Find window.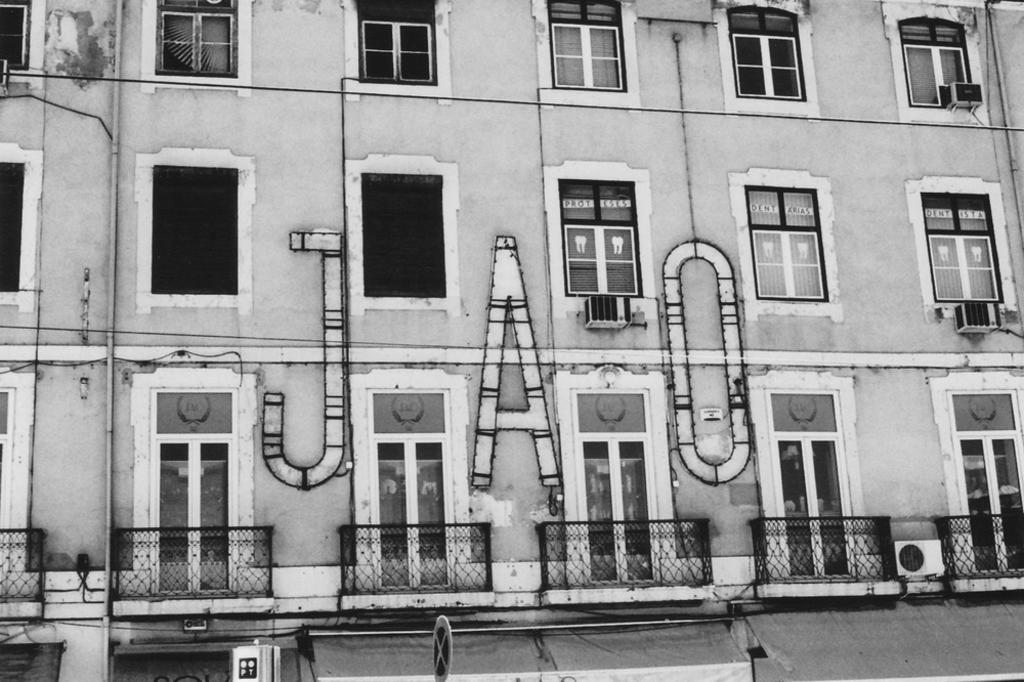
<bbox>359, 160, 449, 301</bbox>.
